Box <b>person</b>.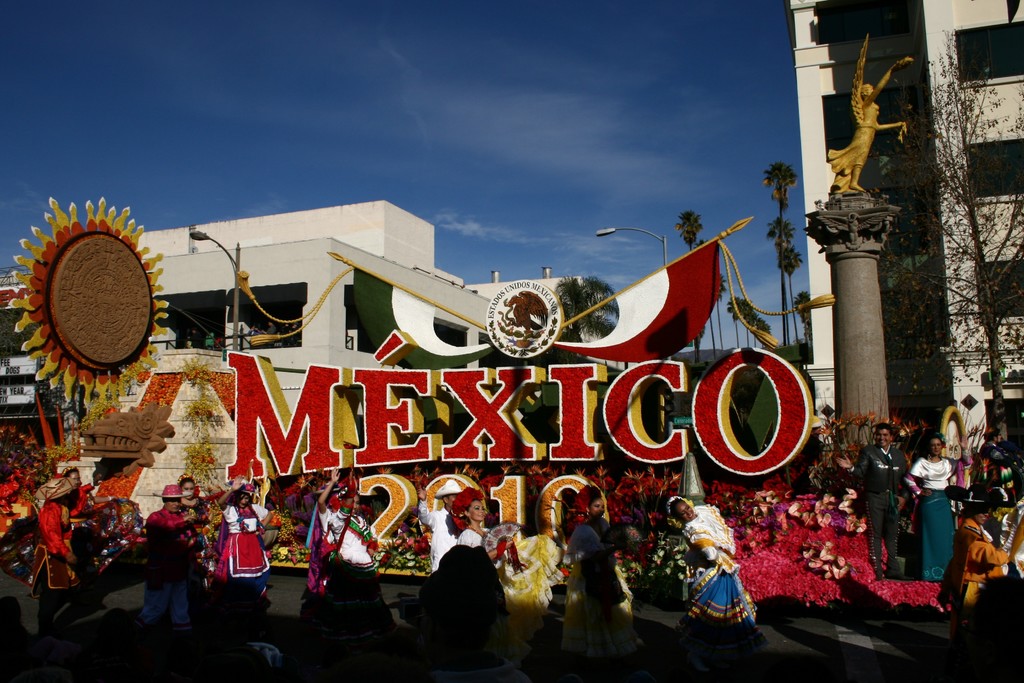
bbox=[452, 485, 516, 589].
